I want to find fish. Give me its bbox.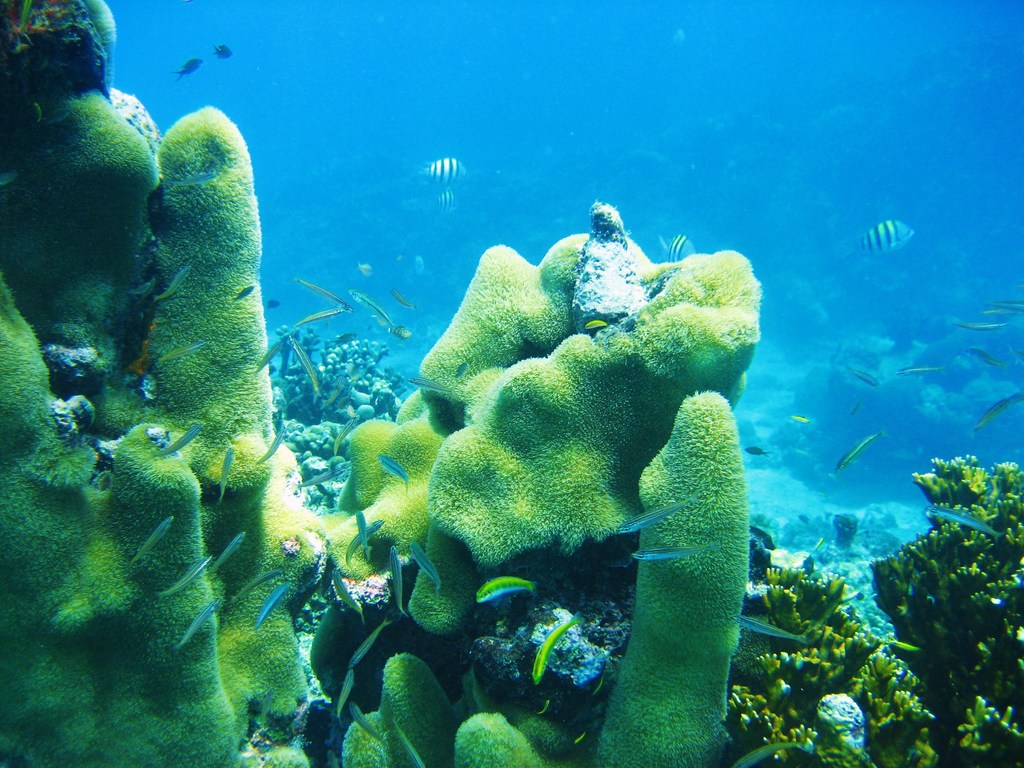
{"left": 900, "top": 369, "right": 943, "bottom": 378}.
